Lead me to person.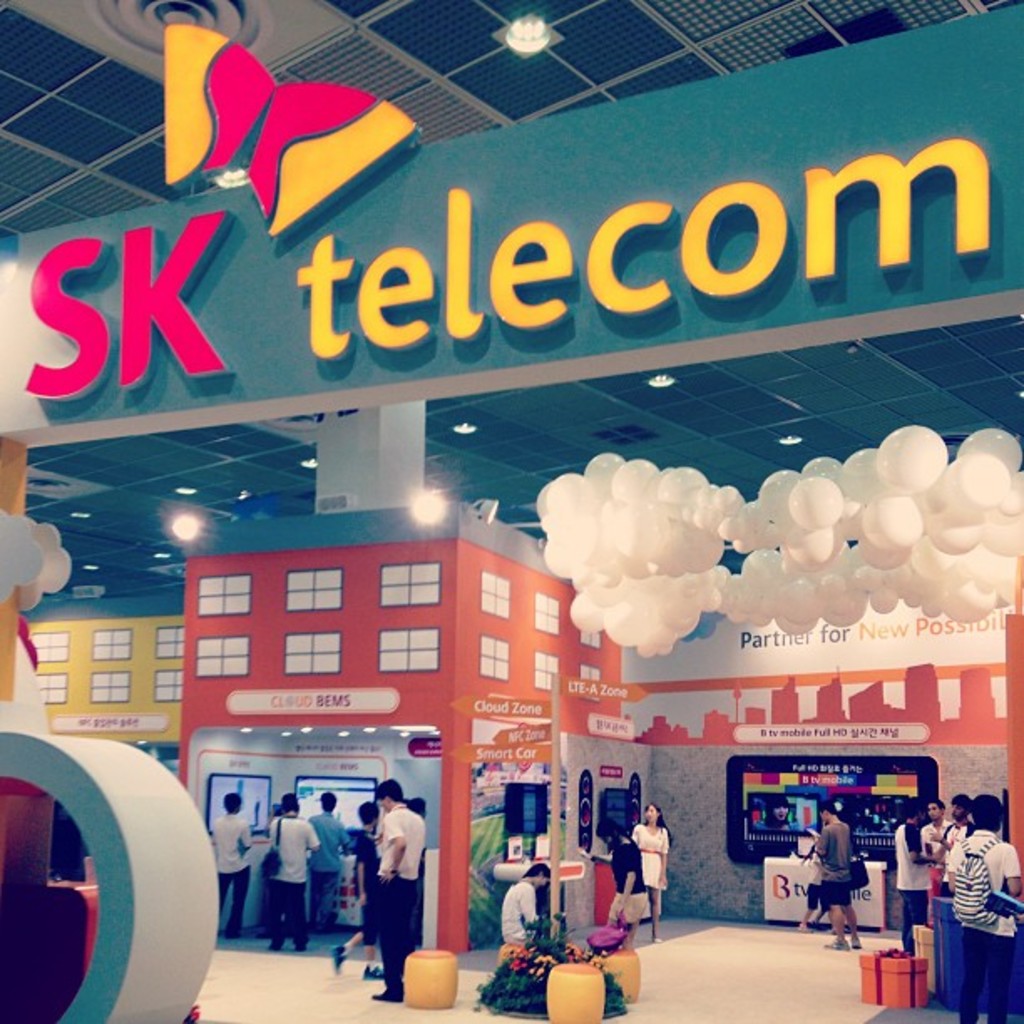
Lead to detection(813, 801, 863, 947).
